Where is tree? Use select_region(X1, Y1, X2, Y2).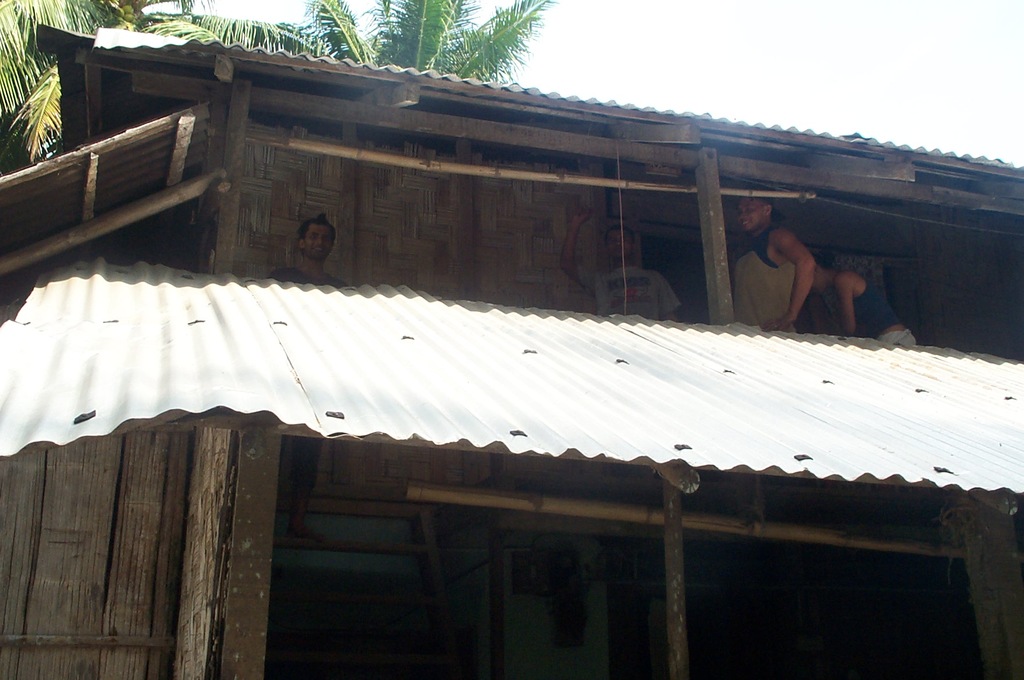
select_region(0, 0, 170, 151).
